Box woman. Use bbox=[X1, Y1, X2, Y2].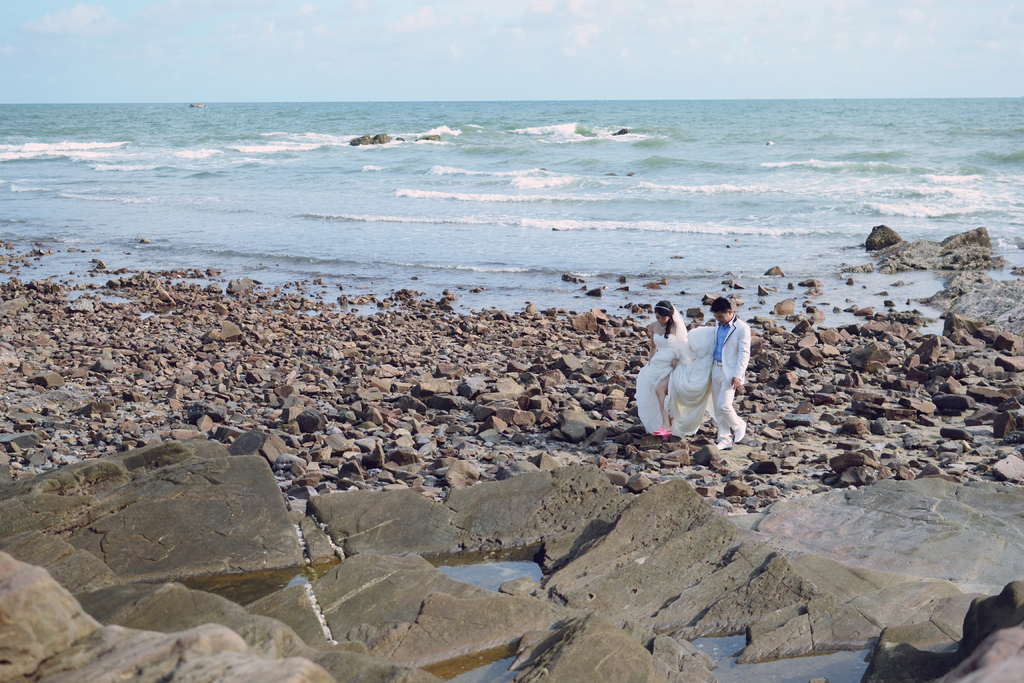
bbox=[641, 287, 755, 450].
